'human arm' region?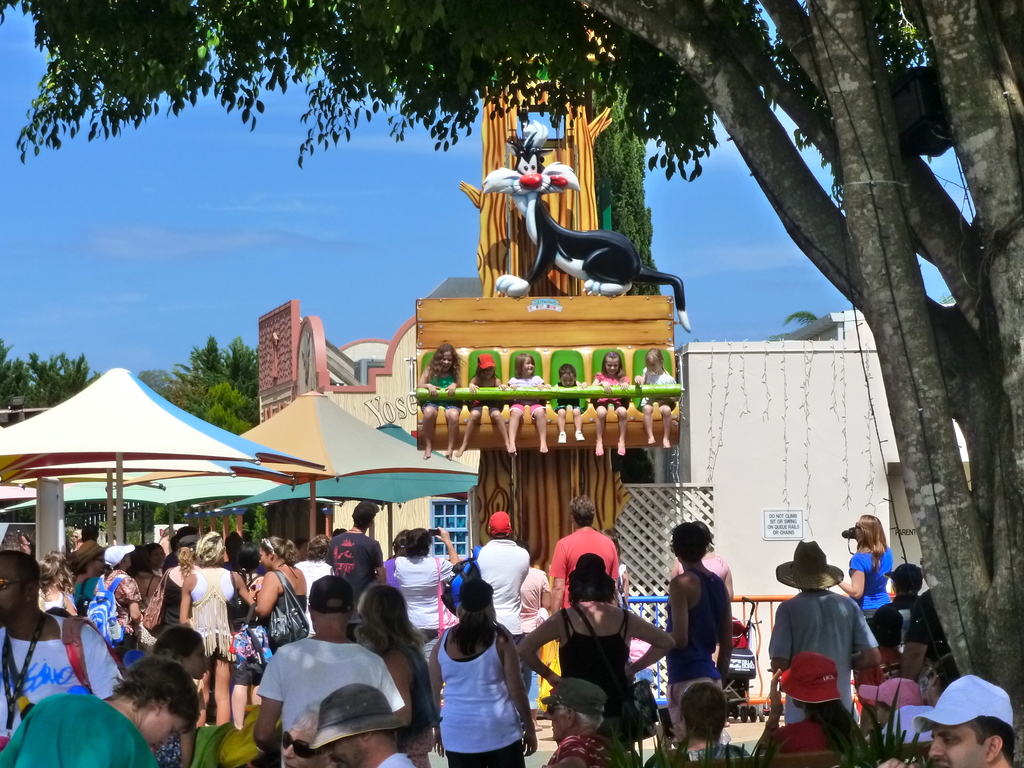
bbox=(171, 577, 198, 627)
